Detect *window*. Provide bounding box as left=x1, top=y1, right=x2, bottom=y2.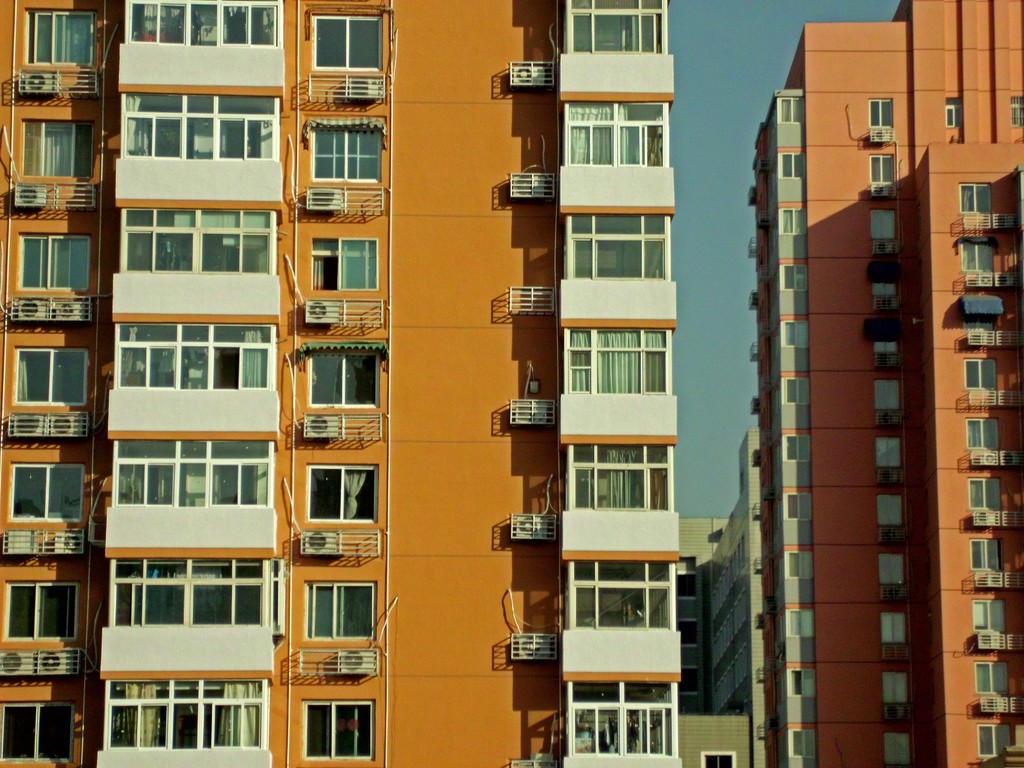
left=563, top=561, right=682, bottom=631.
